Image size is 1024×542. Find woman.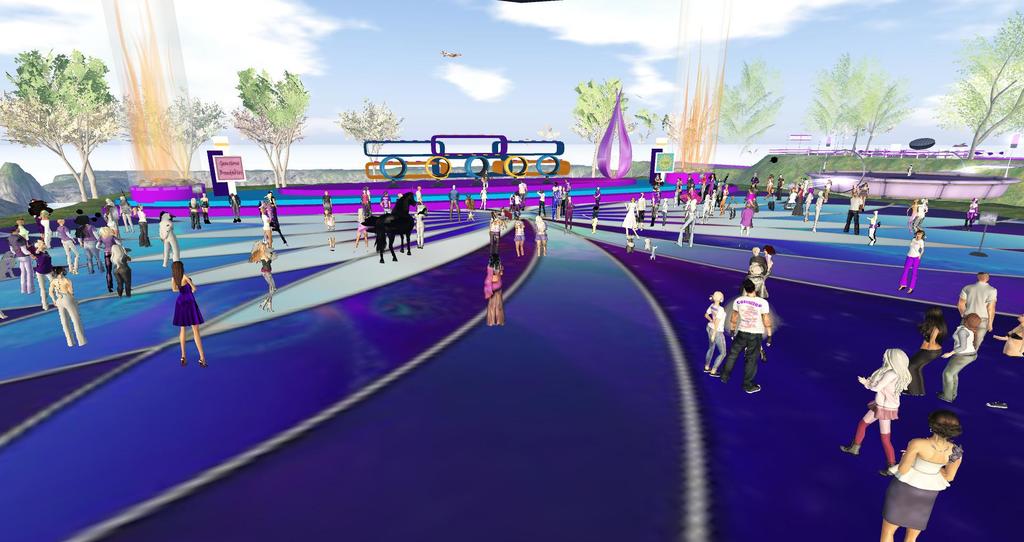
878/385/974/530.
